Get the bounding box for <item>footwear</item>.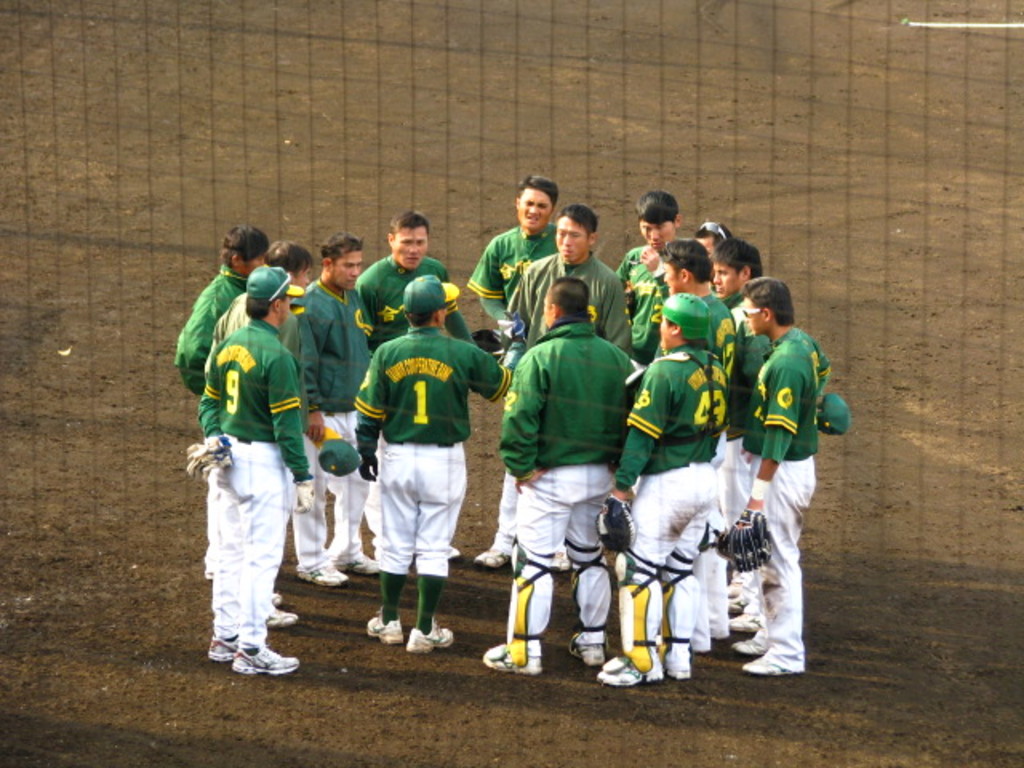
296 563 350 589.
